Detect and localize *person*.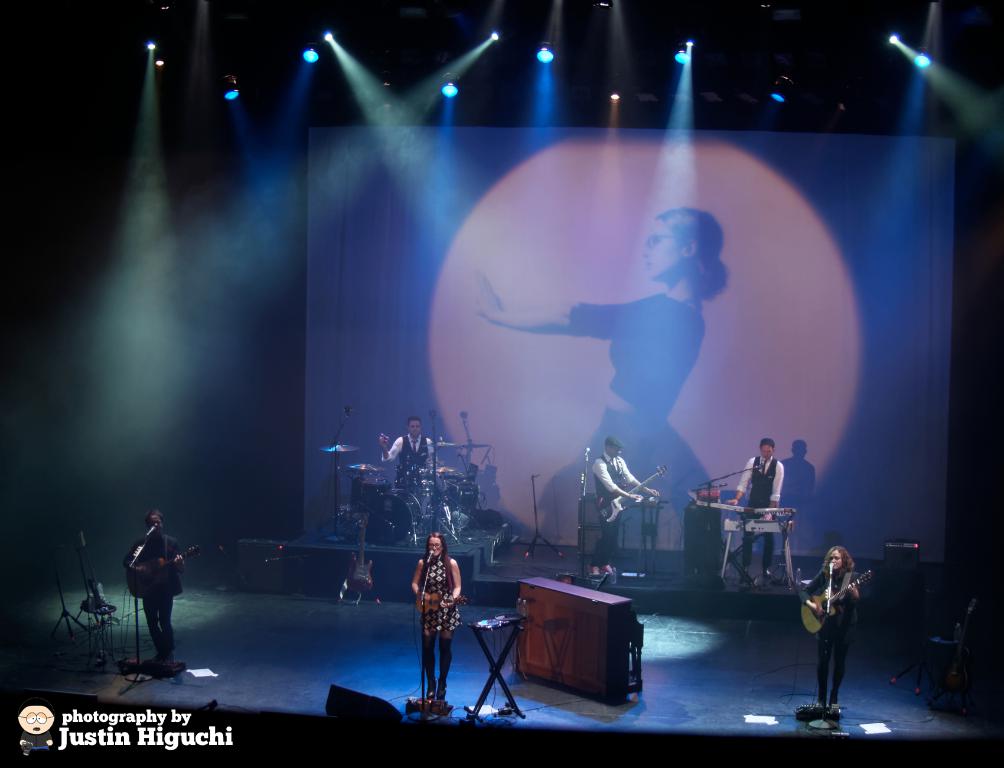
Localized at detection(801, 543, 861, 714).
